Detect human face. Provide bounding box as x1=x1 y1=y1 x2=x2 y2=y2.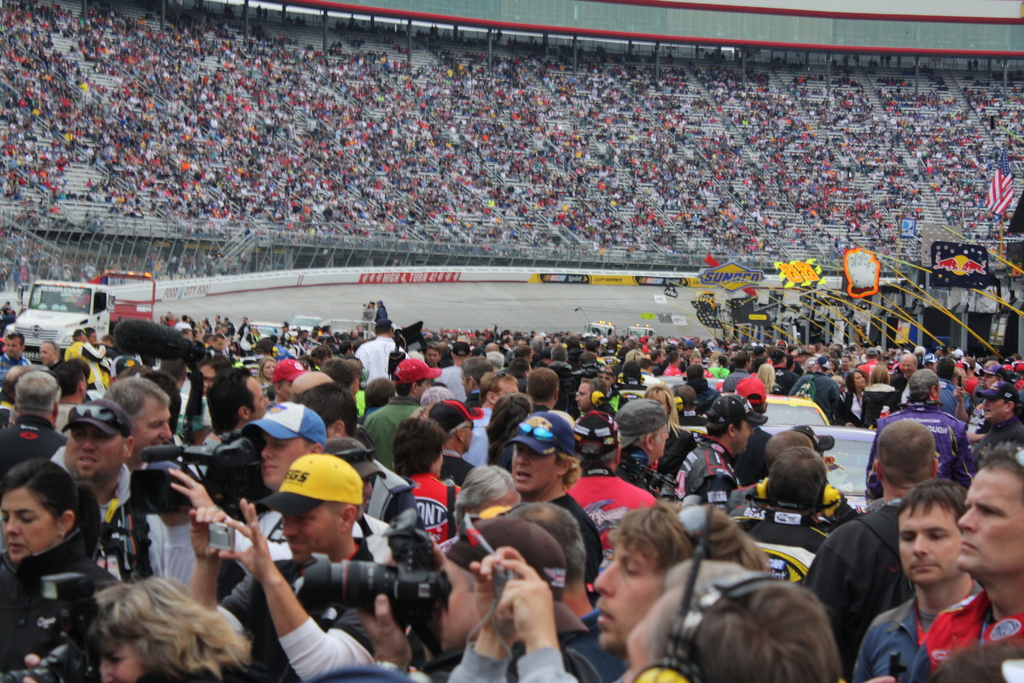
x1=511 y1=443 x2=555 y2=490.
